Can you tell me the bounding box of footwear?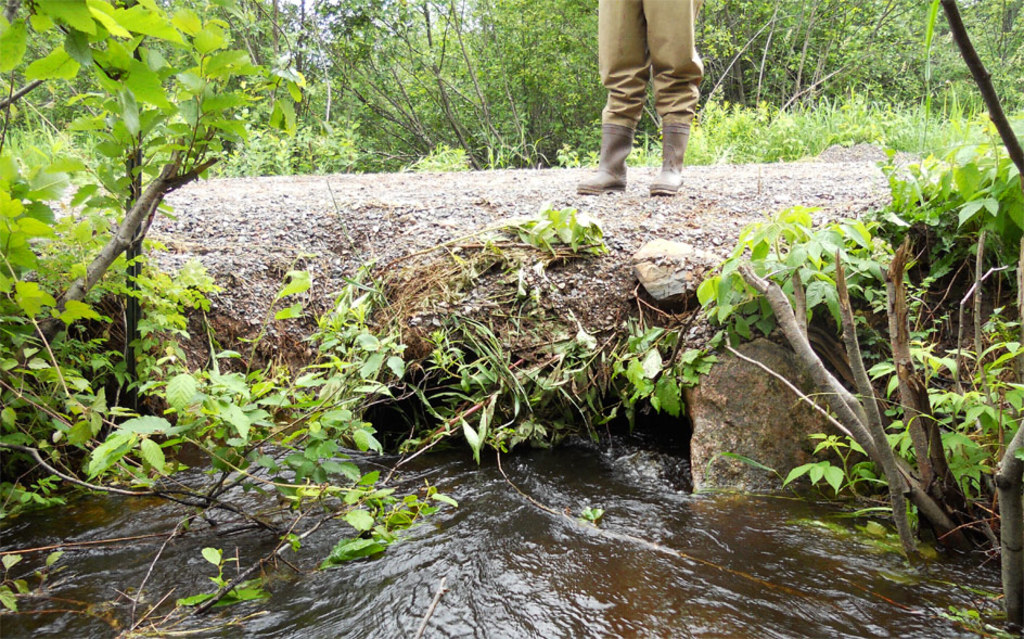
573,124,628,189.
